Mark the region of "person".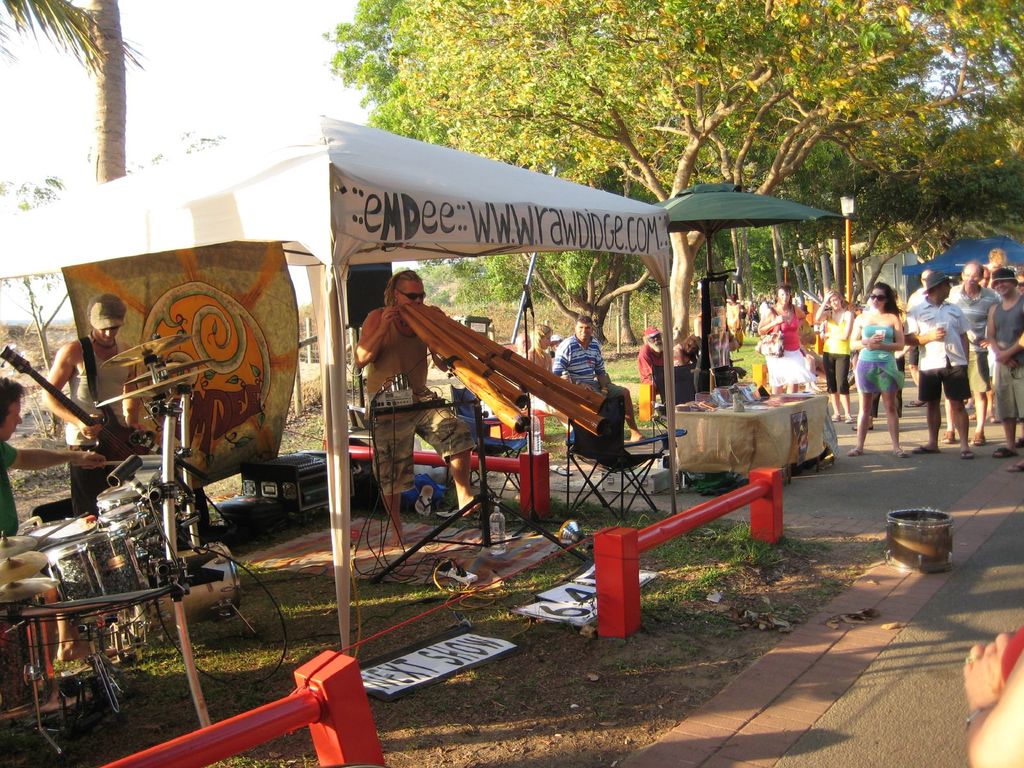
Region: region(668, 336, 710, 393).
